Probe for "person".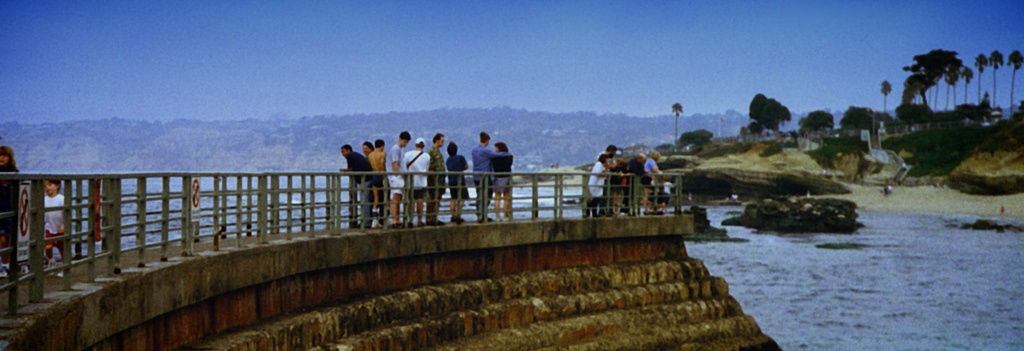
Probe result: pyautogui.locateOnScreen(0, 148, 27, 269).
